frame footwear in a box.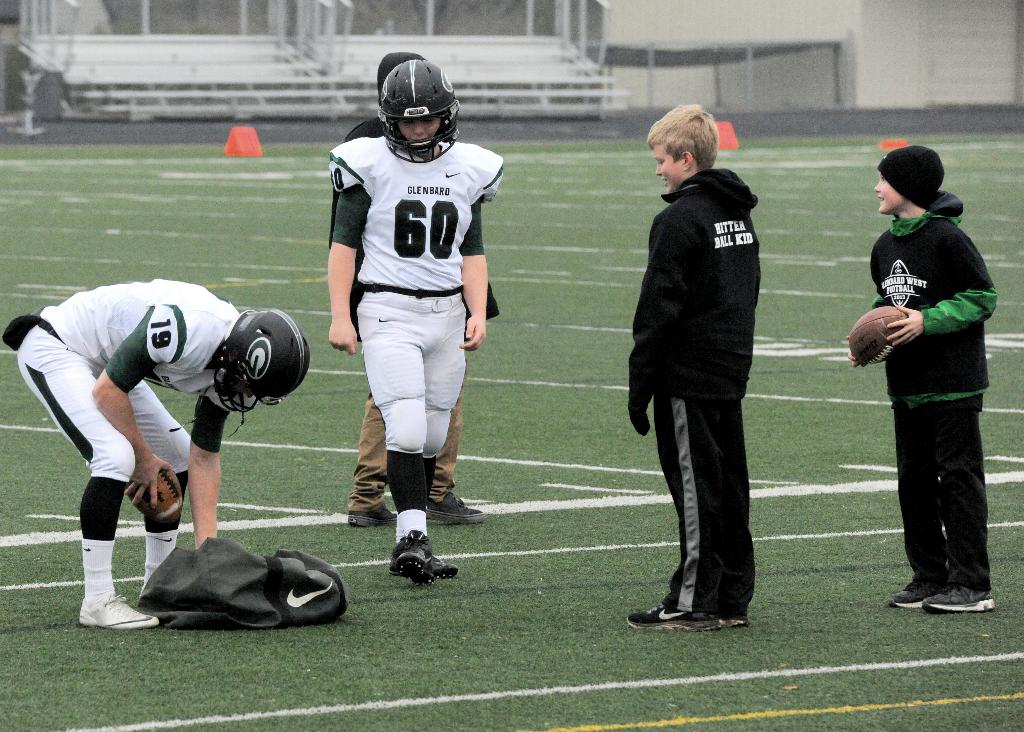
Rect(348, 500, 397, 529).
